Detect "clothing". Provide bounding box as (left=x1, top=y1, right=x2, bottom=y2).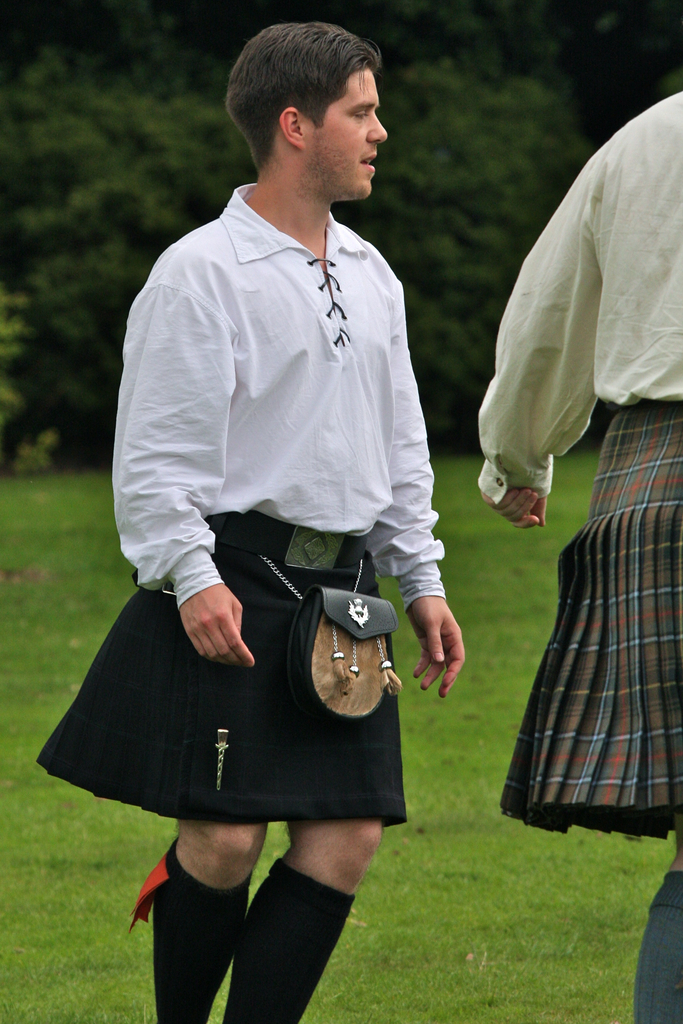
(left=114, top=131, right=451, bottom=778).
